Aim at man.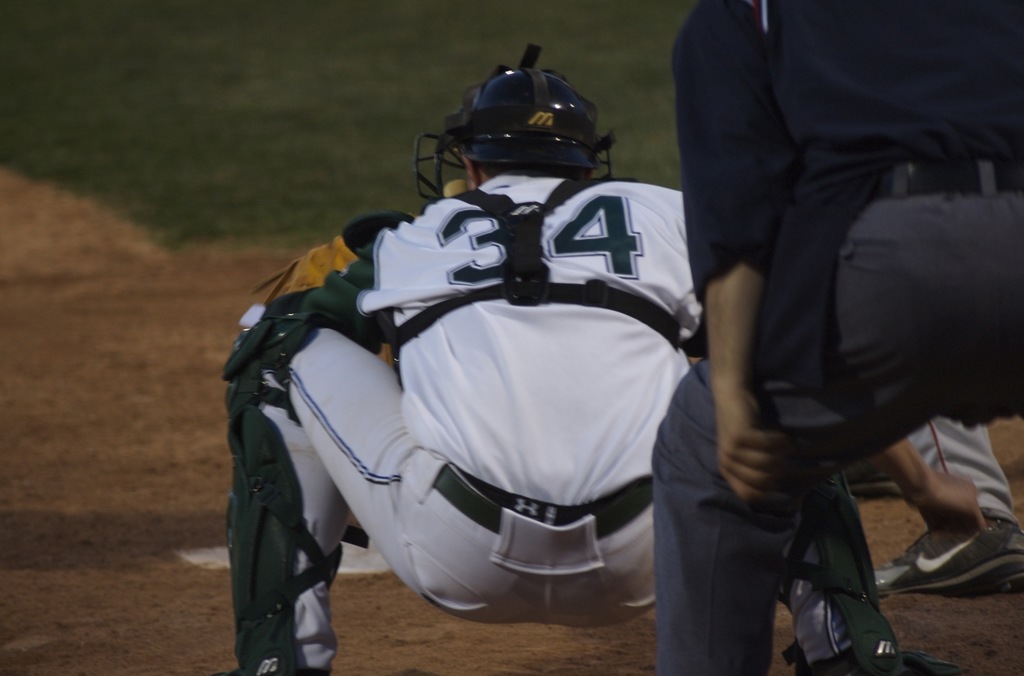
Aimed at [left=843, top=414, right=1023, bottom=595].
